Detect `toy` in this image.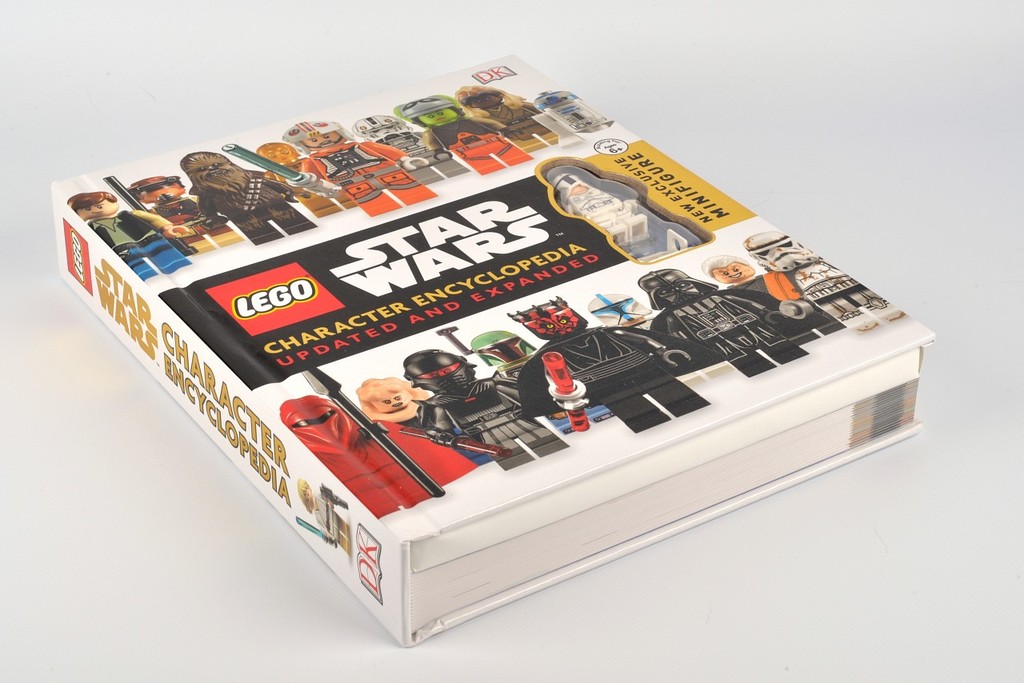
Detection: select_region(283, 119, 437, 217).
